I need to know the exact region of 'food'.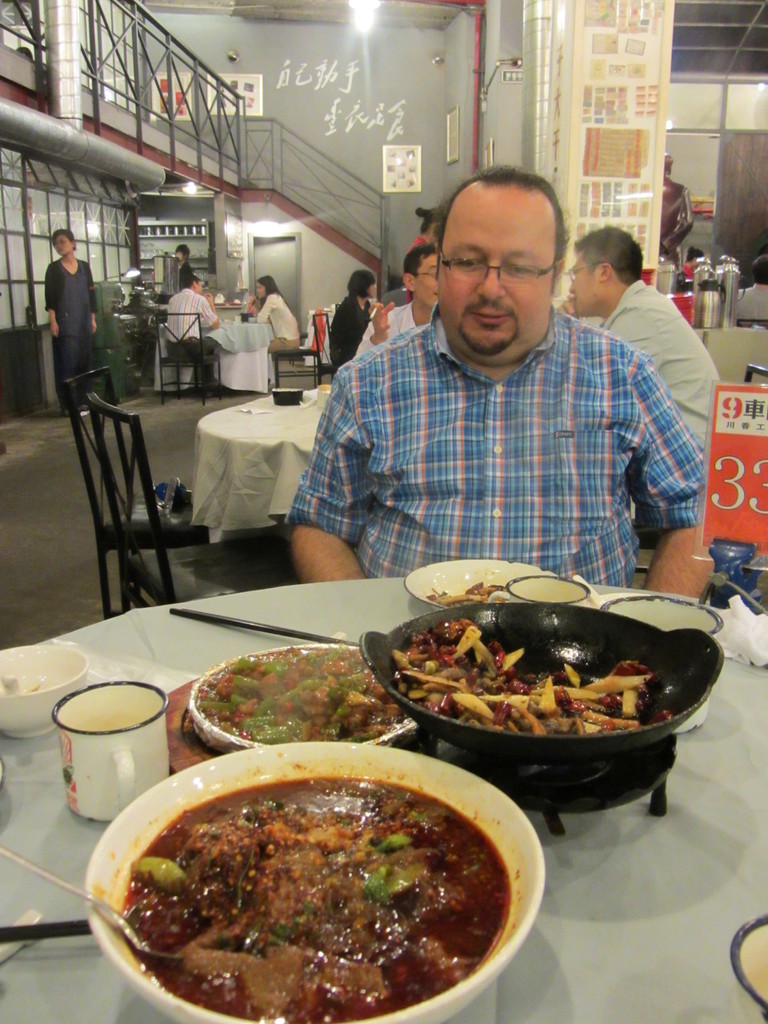
Region: bbox=[92, 752, 536, 1009].
